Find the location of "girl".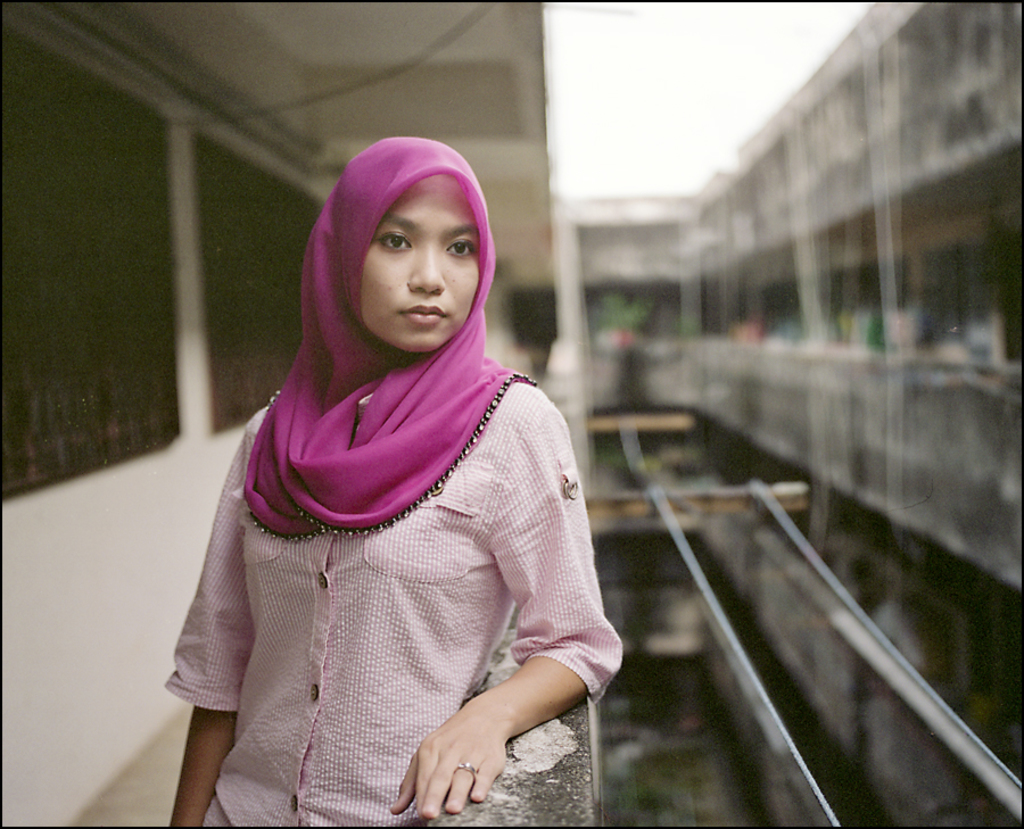
Location: l=164, t=142, r=625, b=828.
